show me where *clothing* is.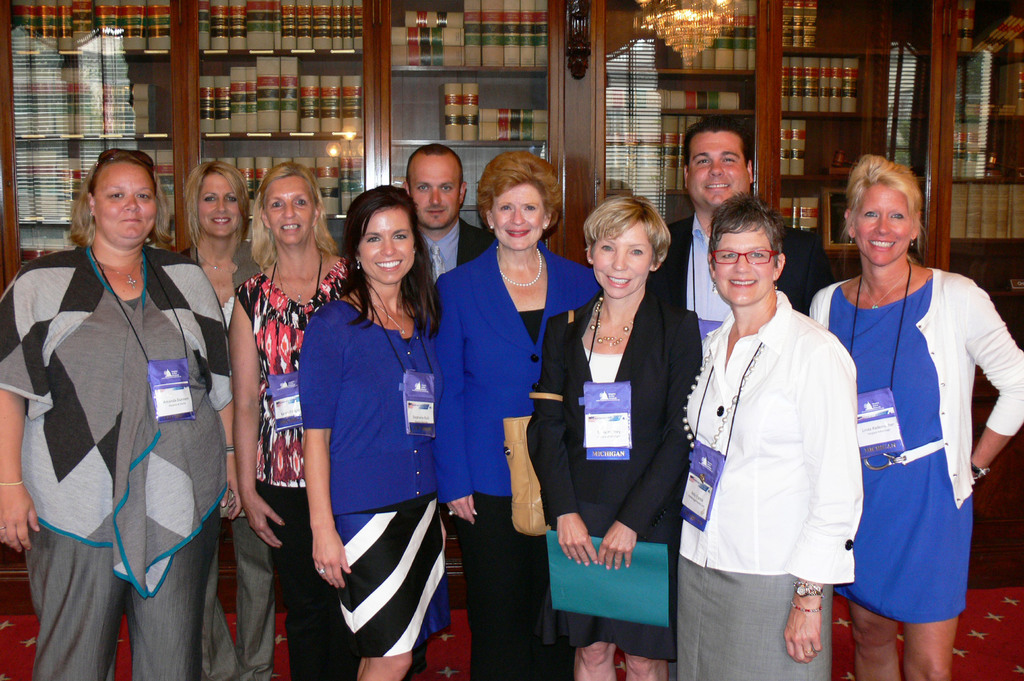
*clothing* is at [x1=171, y1=252, x2=278, y2=680].
